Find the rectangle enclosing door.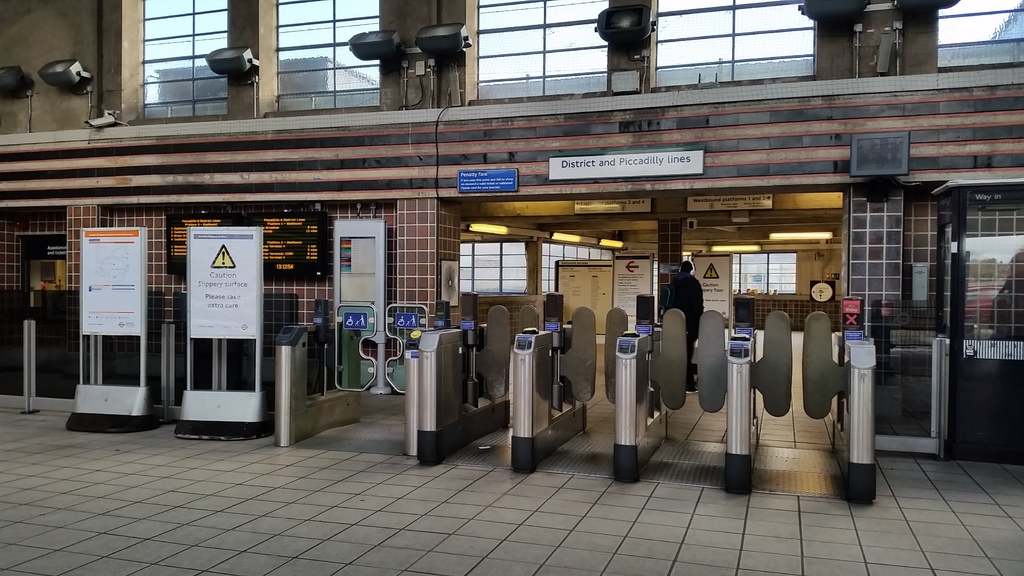
x1=948, y1=186, x2=1023, y2=463.
